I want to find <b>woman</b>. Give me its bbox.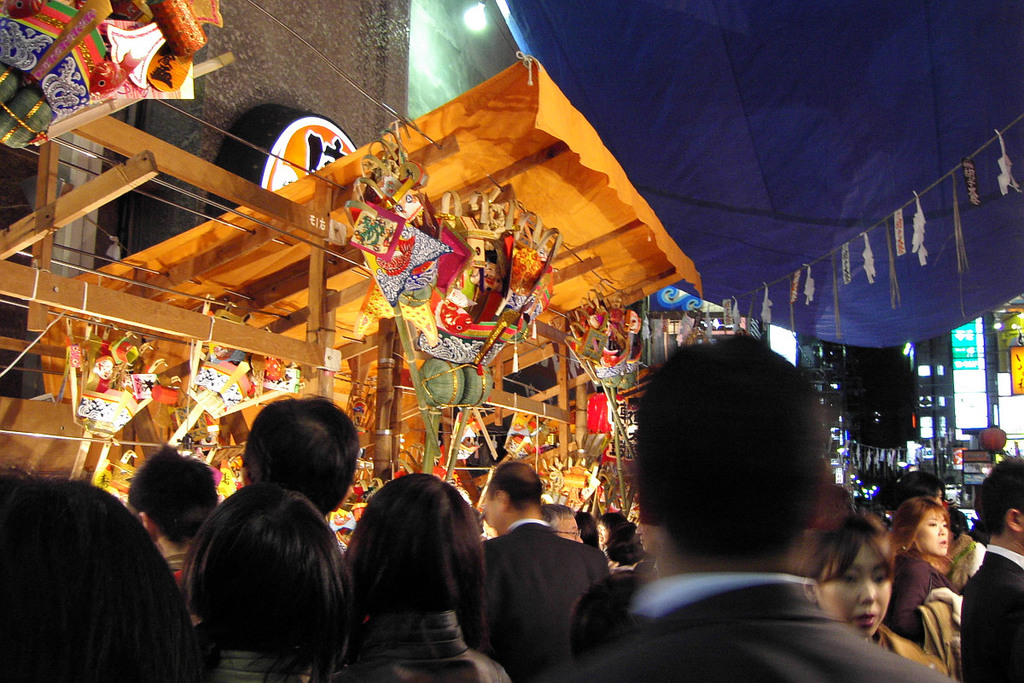
region(796, 516, 956, 680).
